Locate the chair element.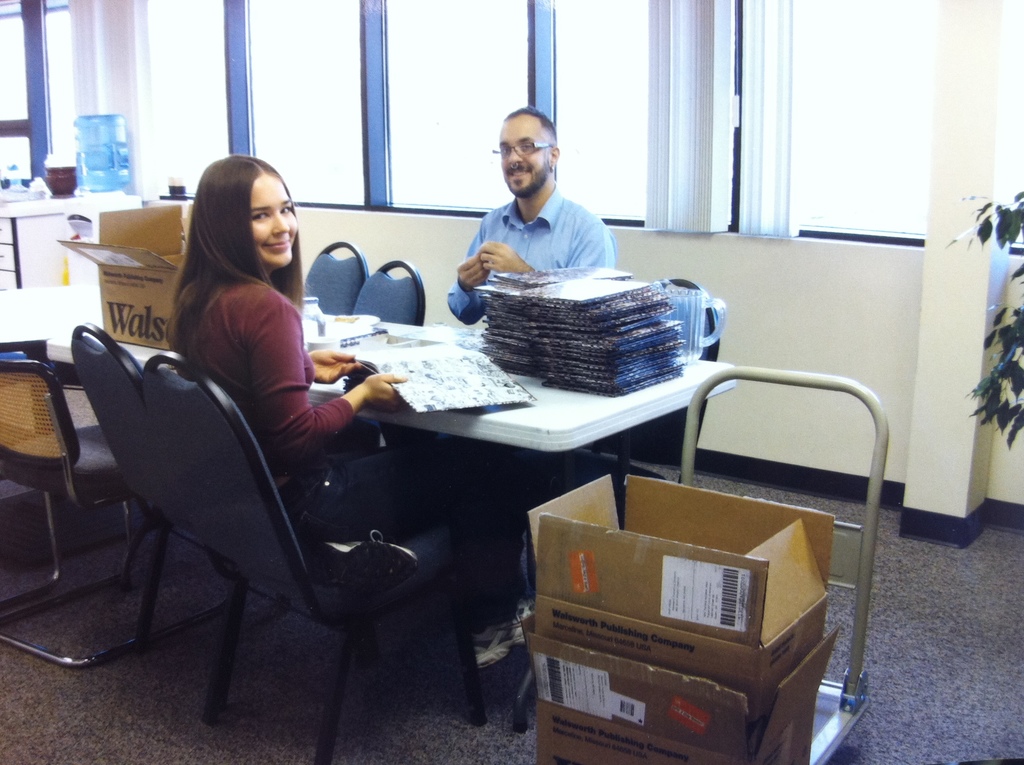
Element bbox: box(0, 356, 227, 673).
